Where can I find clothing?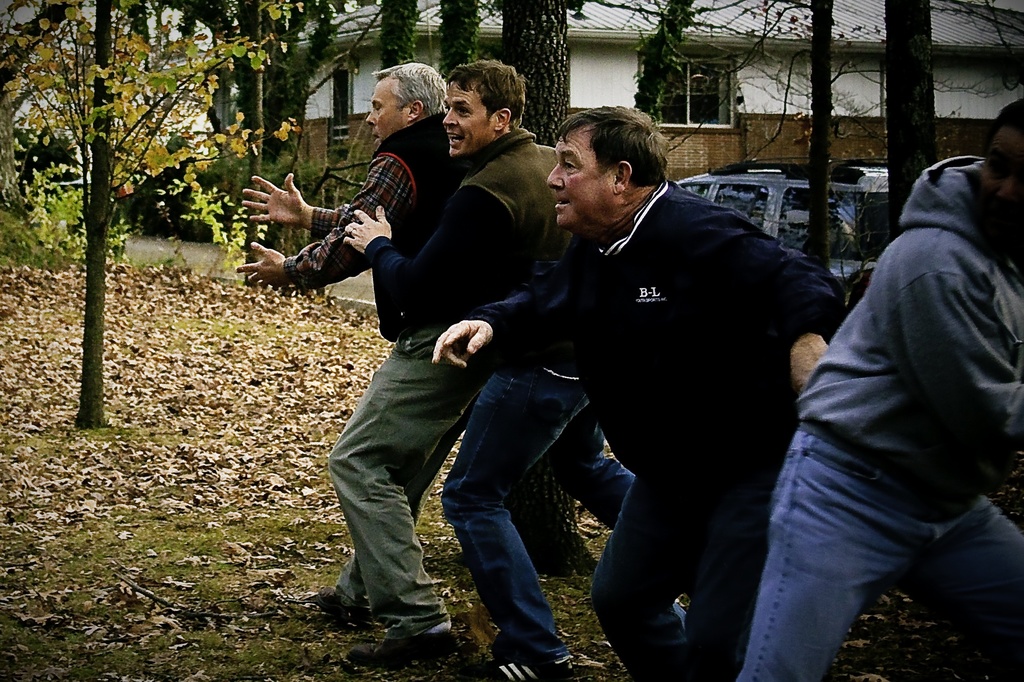
You can find it at {"x1": 755, "y1": 85, "x2": 1023, "y2": 661}.
